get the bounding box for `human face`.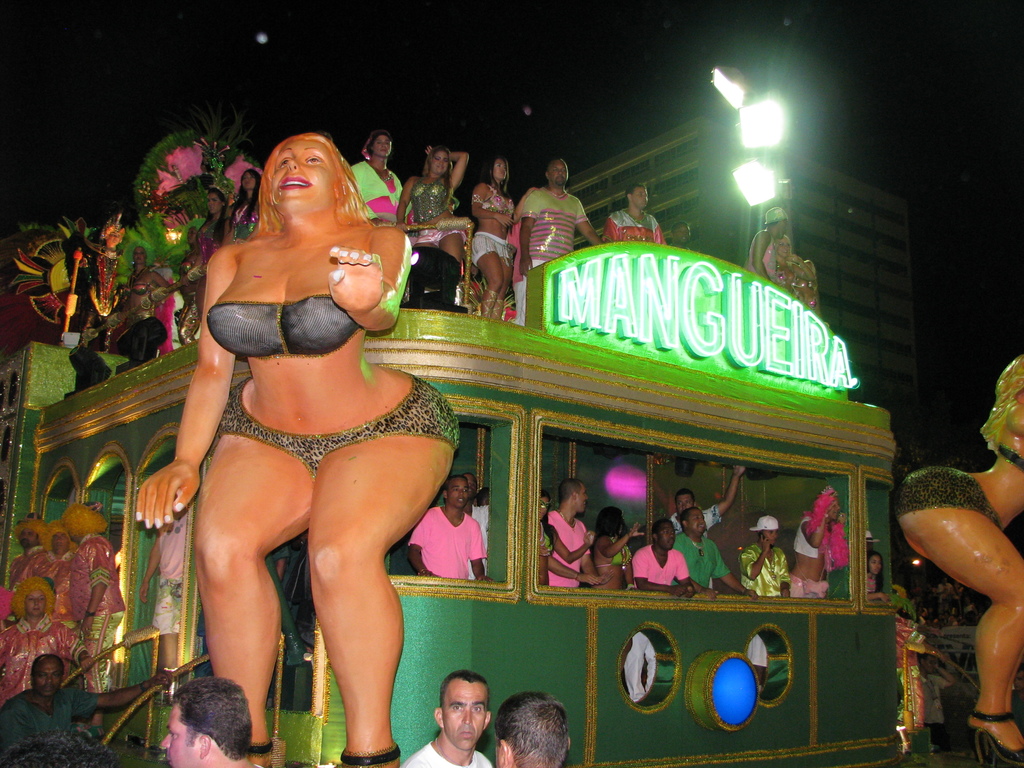
left=494, top=159, right=509, bottom=180.
